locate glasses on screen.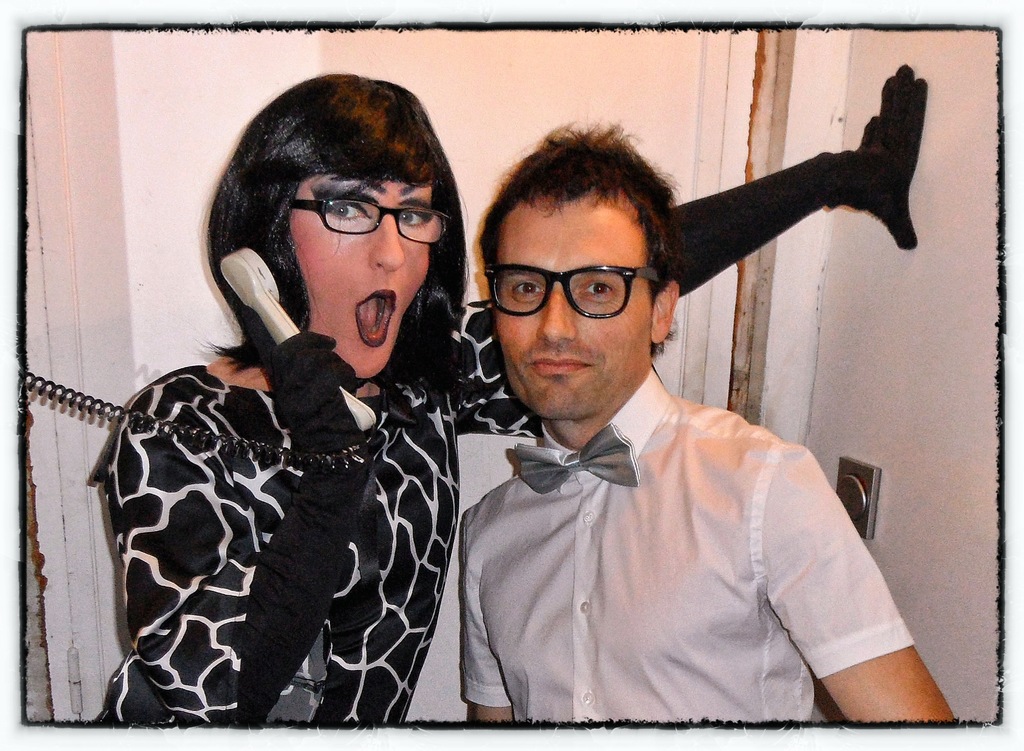
On screen at [285,193,453,252].
